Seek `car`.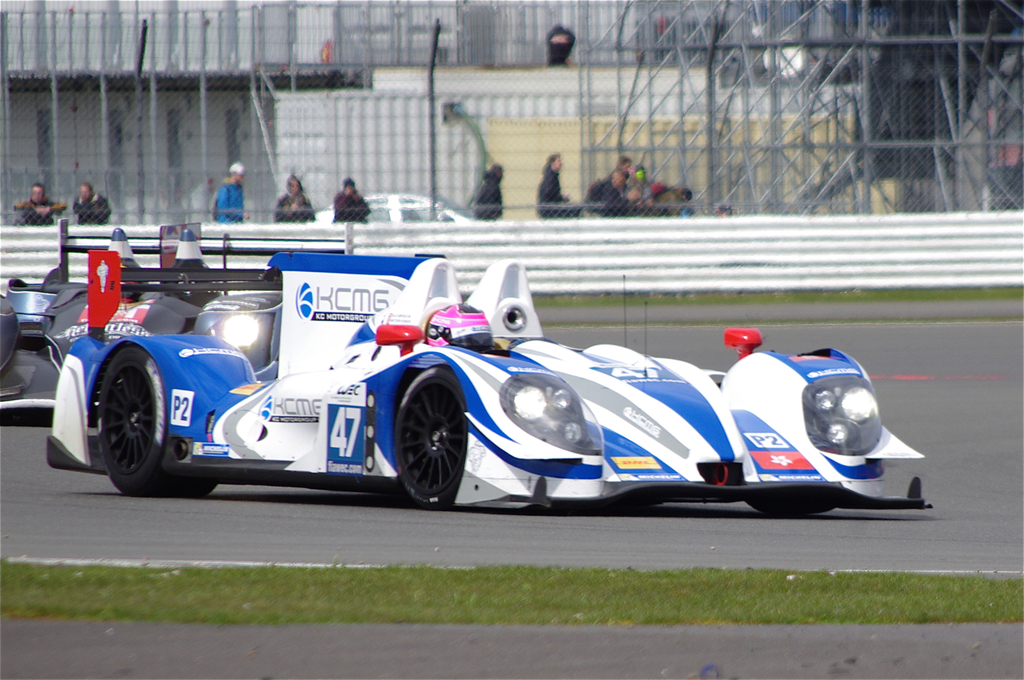
[left=17, top=260, right=891, bottom=512].
